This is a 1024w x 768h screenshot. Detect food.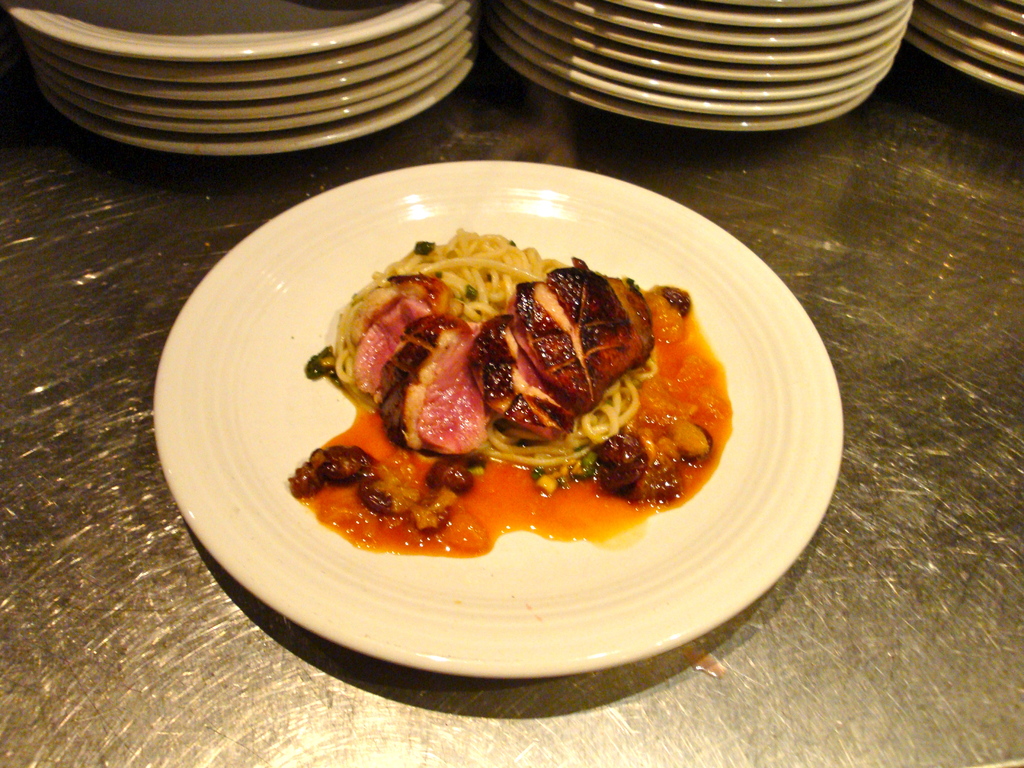
bbox(289, 227, 736, 553).
